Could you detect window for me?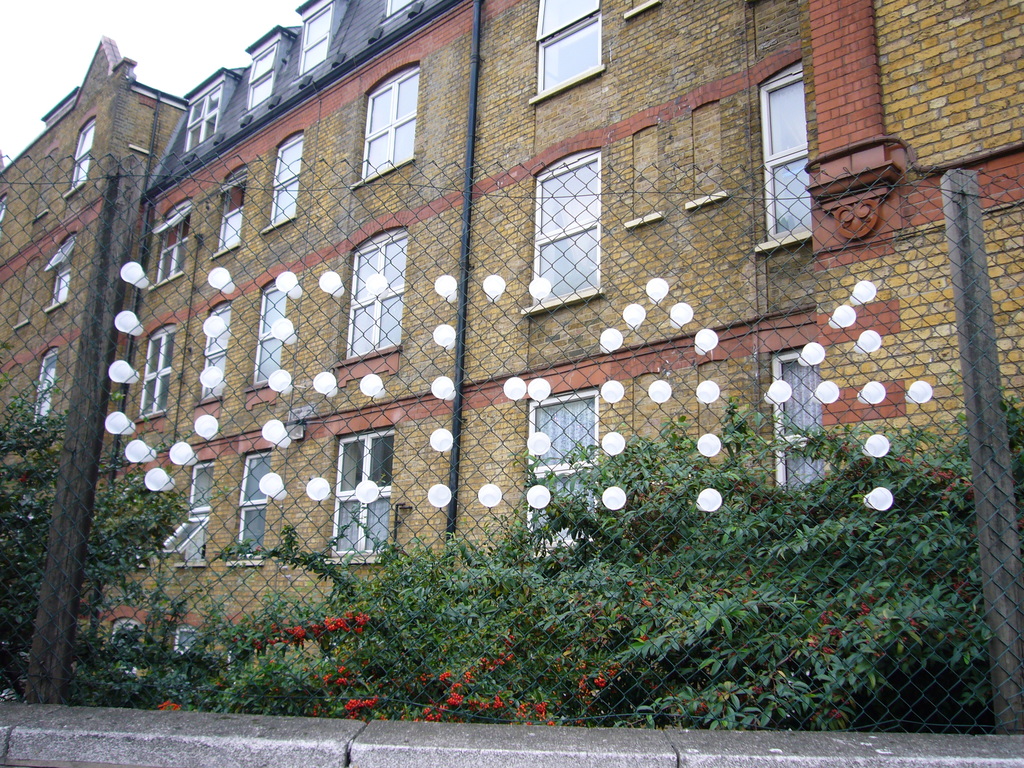
Detection result: 214 166 250 254.
